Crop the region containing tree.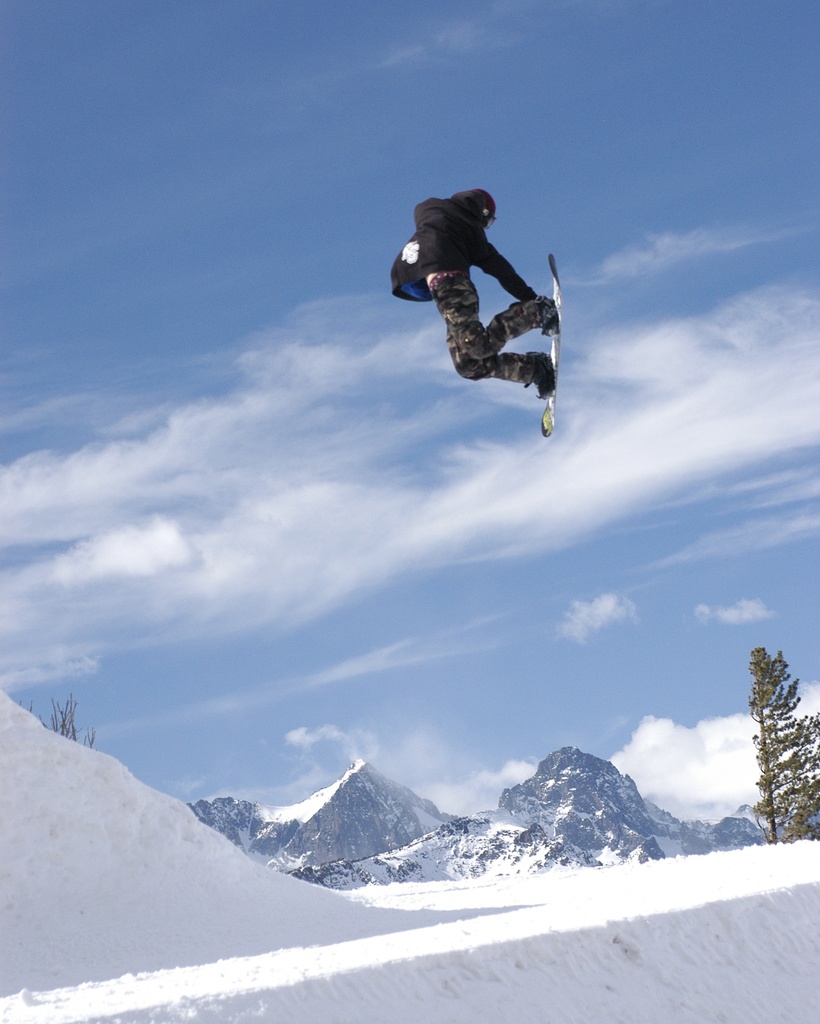
Crop region: {"x1": 21, "y1": 693, "x2": 98, "y2": 748}.
